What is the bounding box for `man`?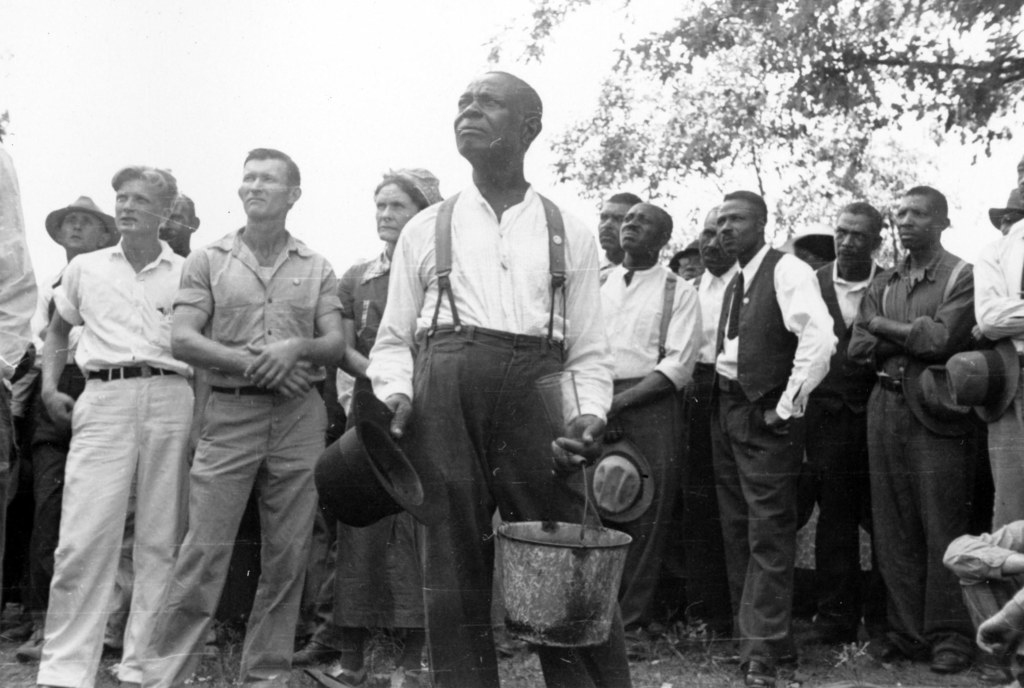
710,185,840,687.
